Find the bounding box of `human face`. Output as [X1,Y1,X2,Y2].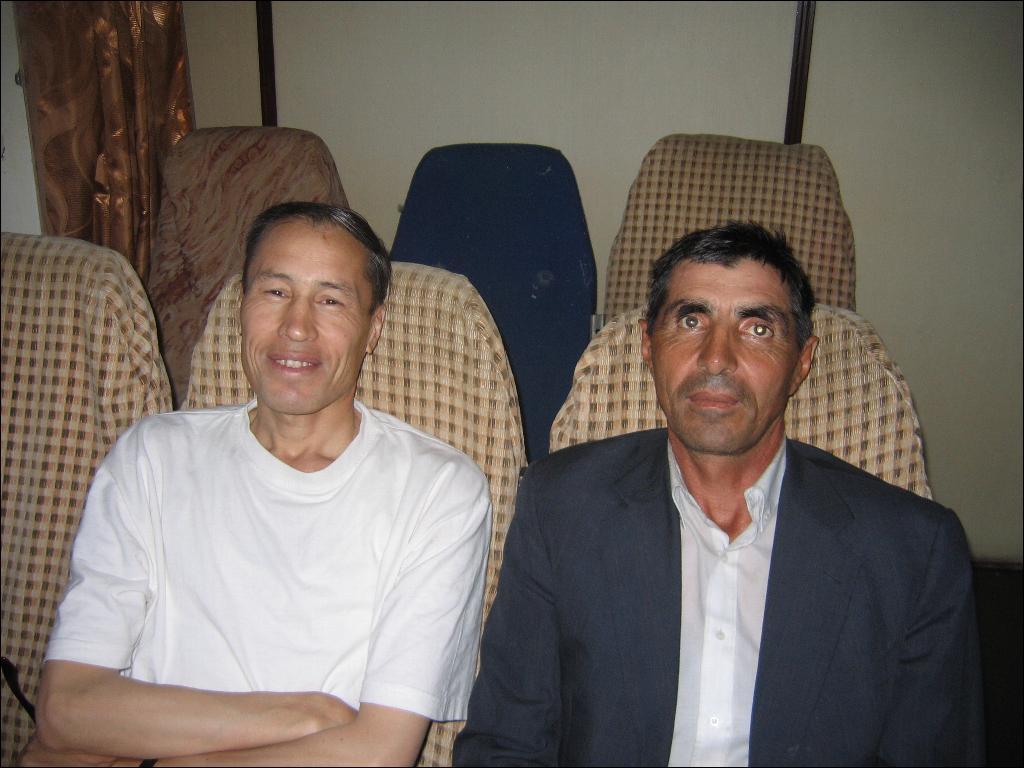
[651,260,797,454].
